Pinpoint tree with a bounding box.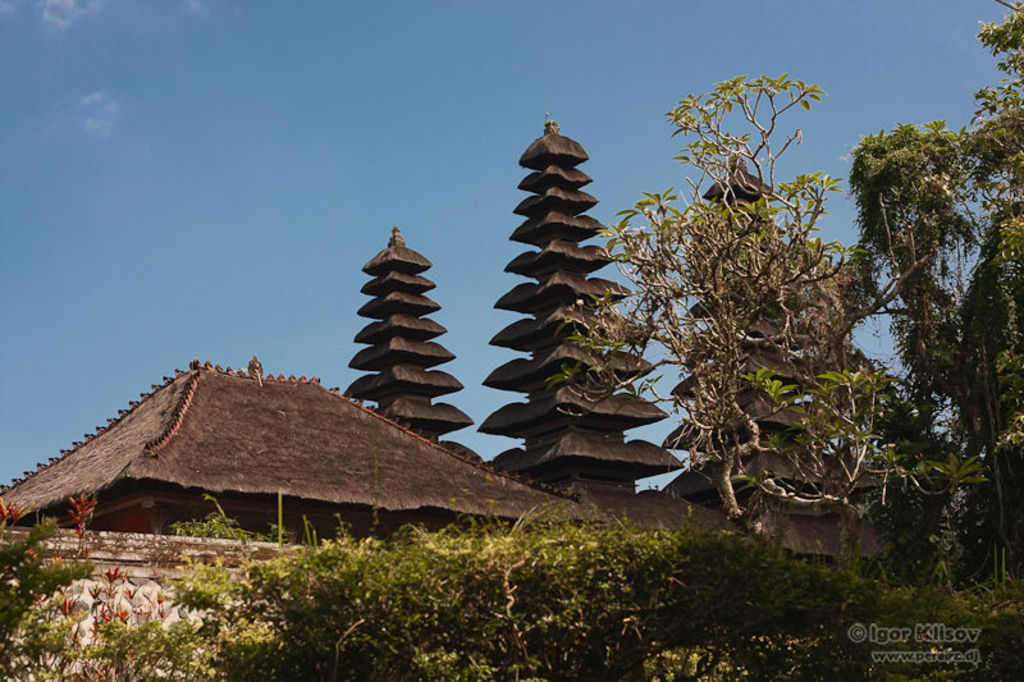
x1=616, y1=136, x2=934, y2=551.
